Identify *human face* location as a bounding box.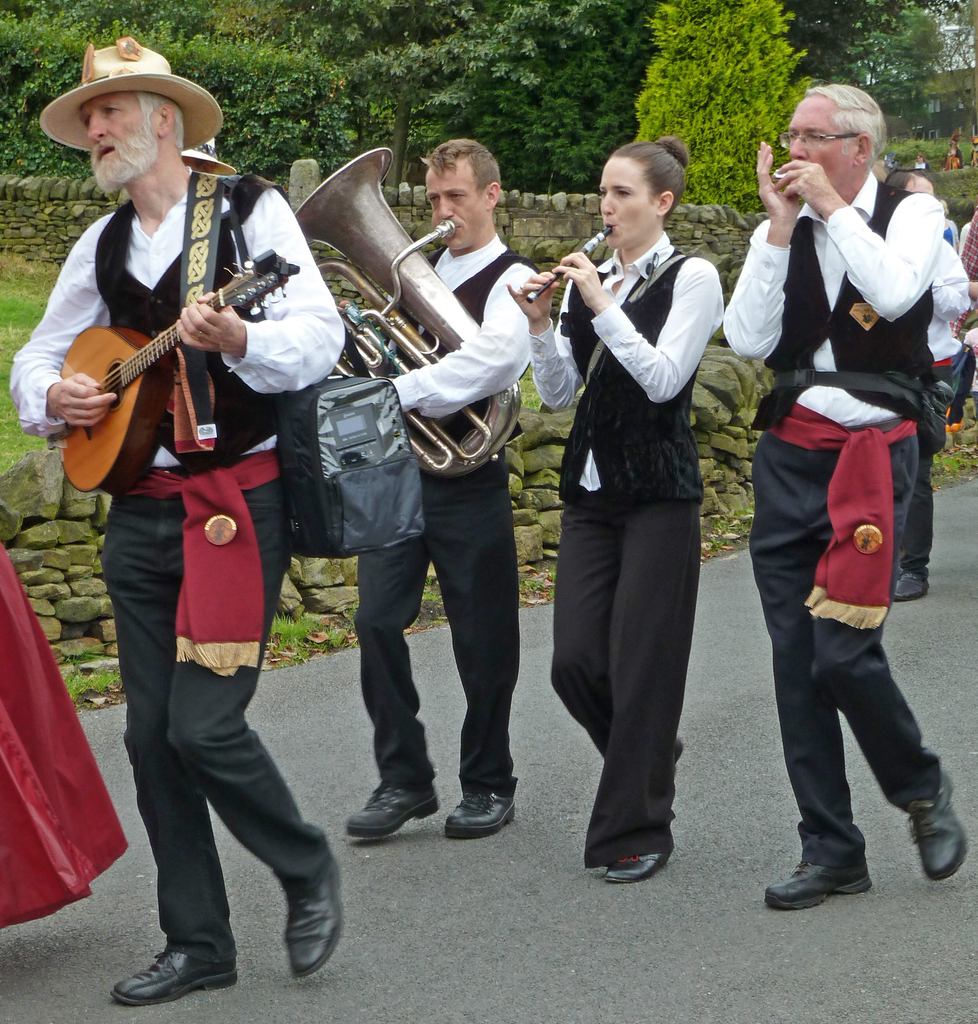
pyautogui.locateOnScreen(591, 154, 662, 253).
